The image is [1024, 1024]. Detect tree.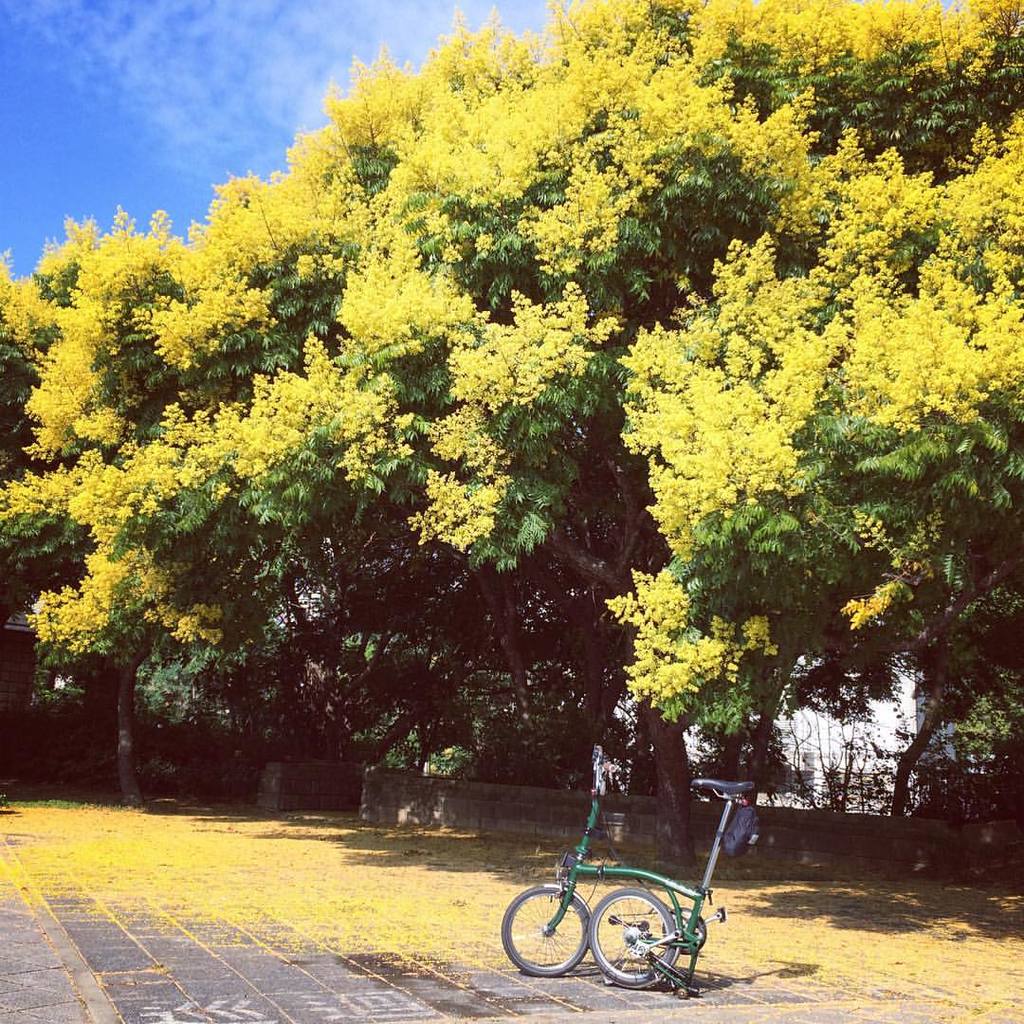
Detection: 17,145,327,837.
